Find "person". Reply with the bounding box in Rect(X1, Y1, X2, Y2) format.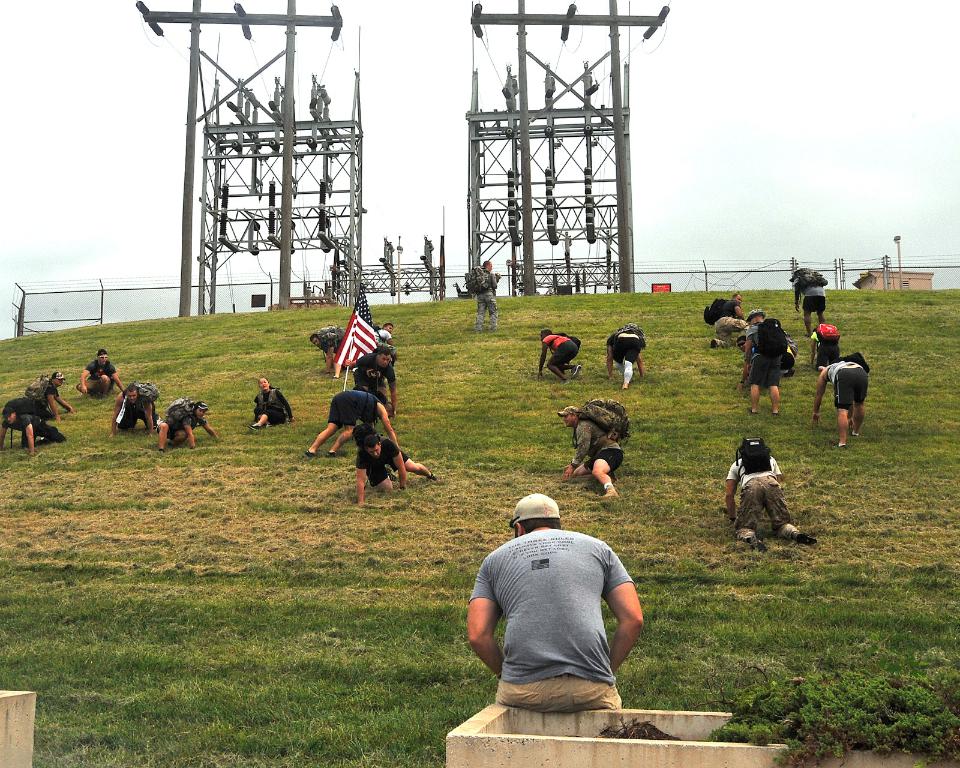
Rect(349, 347, 400, 415).
